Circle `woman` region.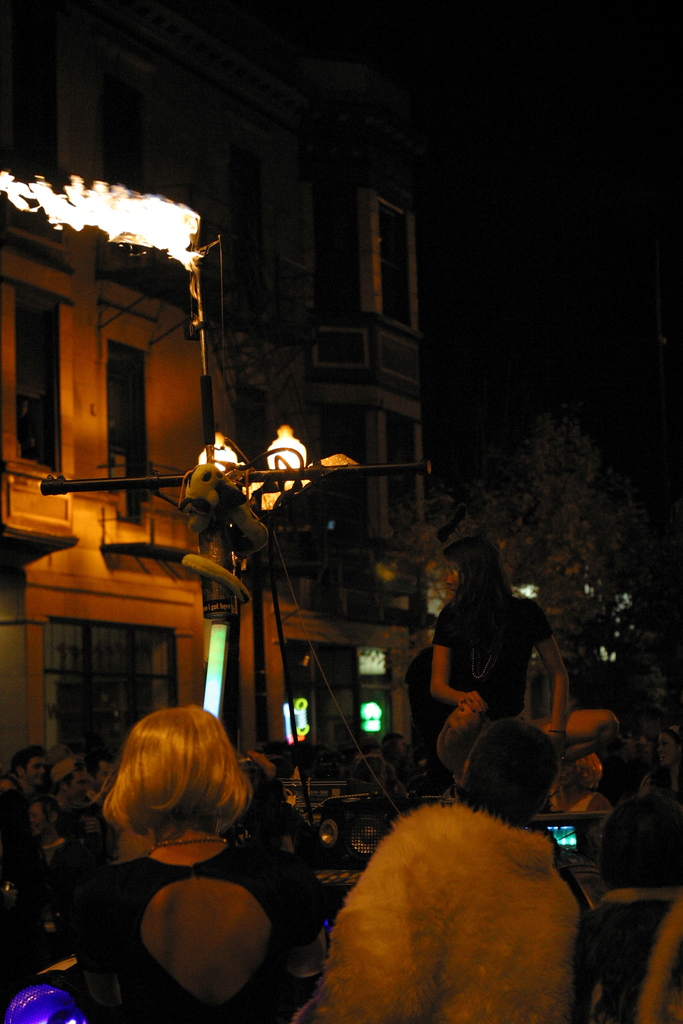
Region: 396 543 587 799.
